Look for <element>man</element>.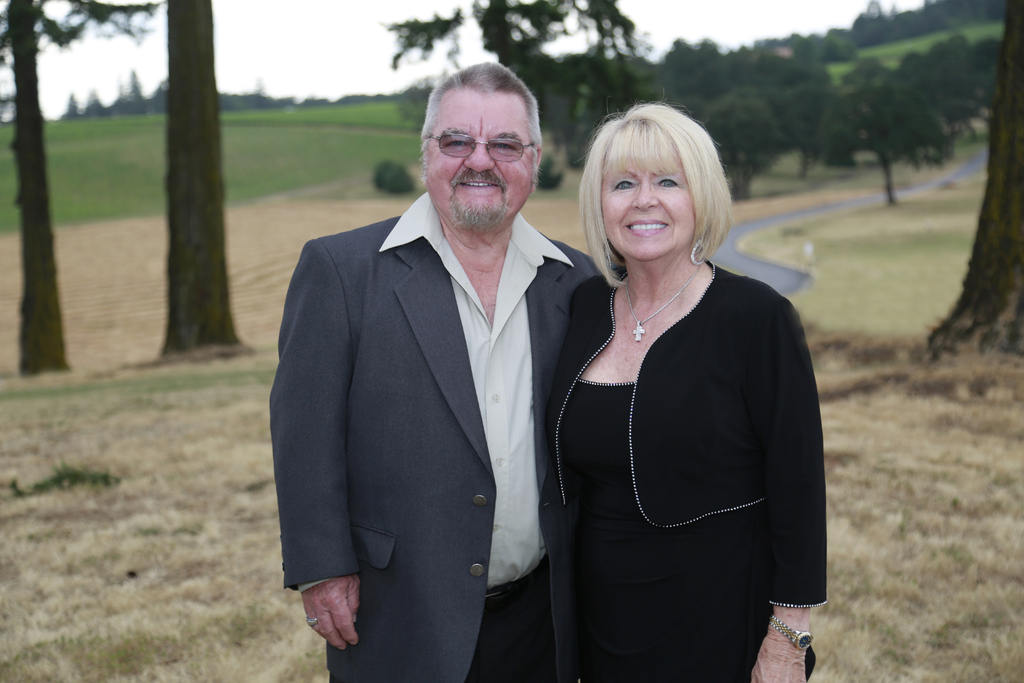
Found: detection(275, 59, 598, 671).
